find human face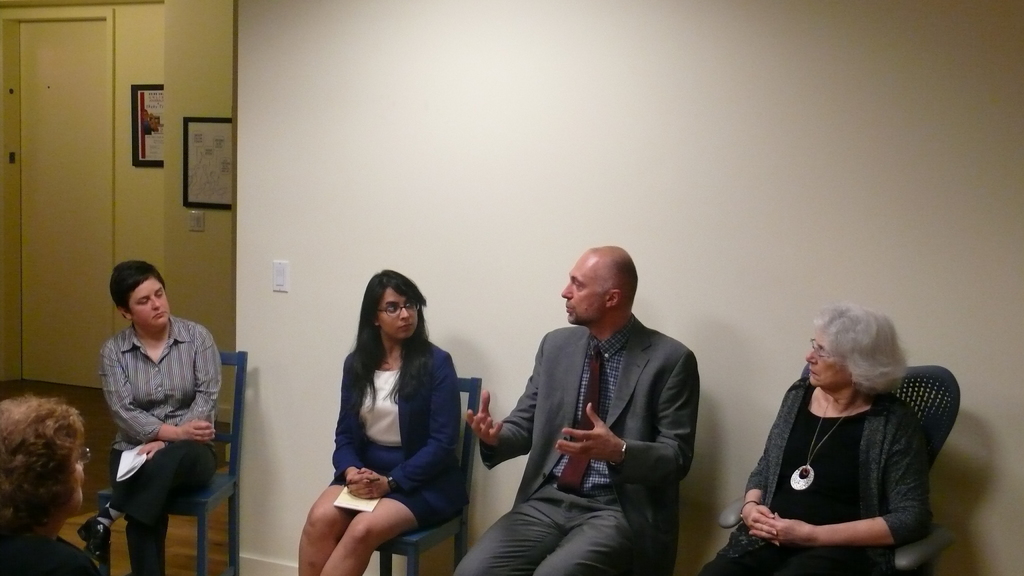
box=[64, 454, 85, 509]
